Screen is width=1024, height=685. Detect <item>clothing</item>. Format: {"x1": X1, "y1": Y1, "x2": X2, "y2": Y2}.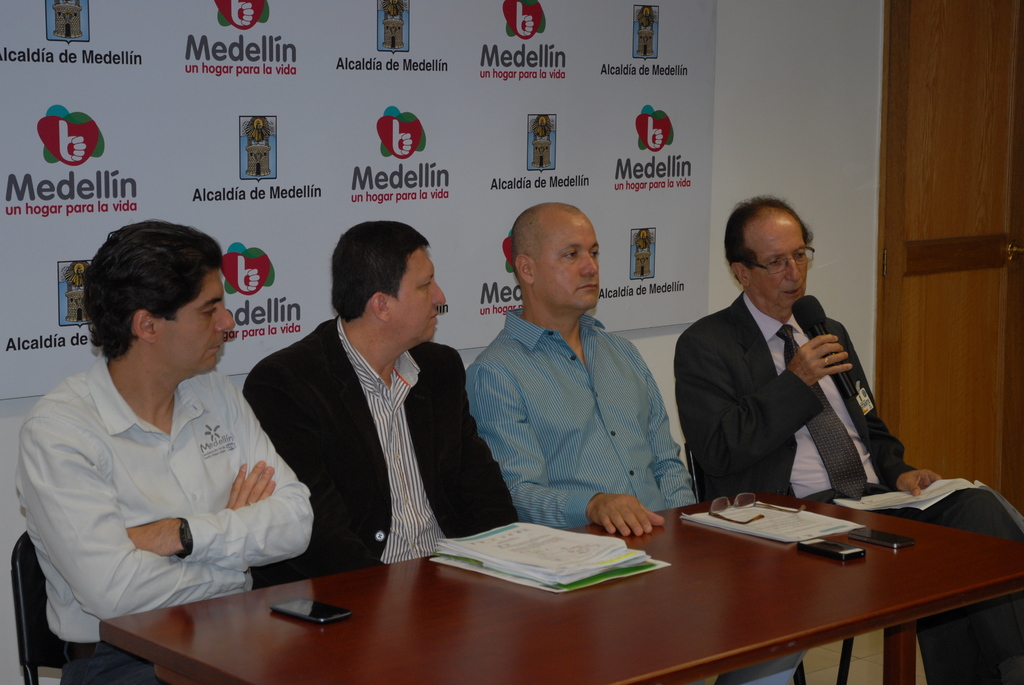
{"x1": 27, "y1": 316, "x2": 305, "y2": 649}.
